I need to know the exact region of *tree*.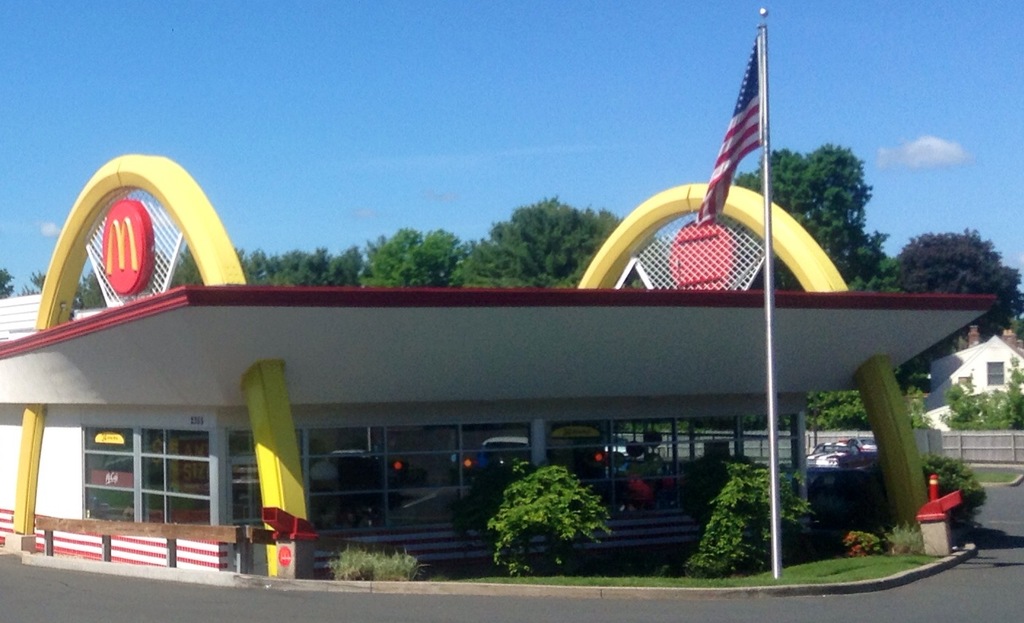
Region: (left=811, top=388, right=926, bottom=438).
